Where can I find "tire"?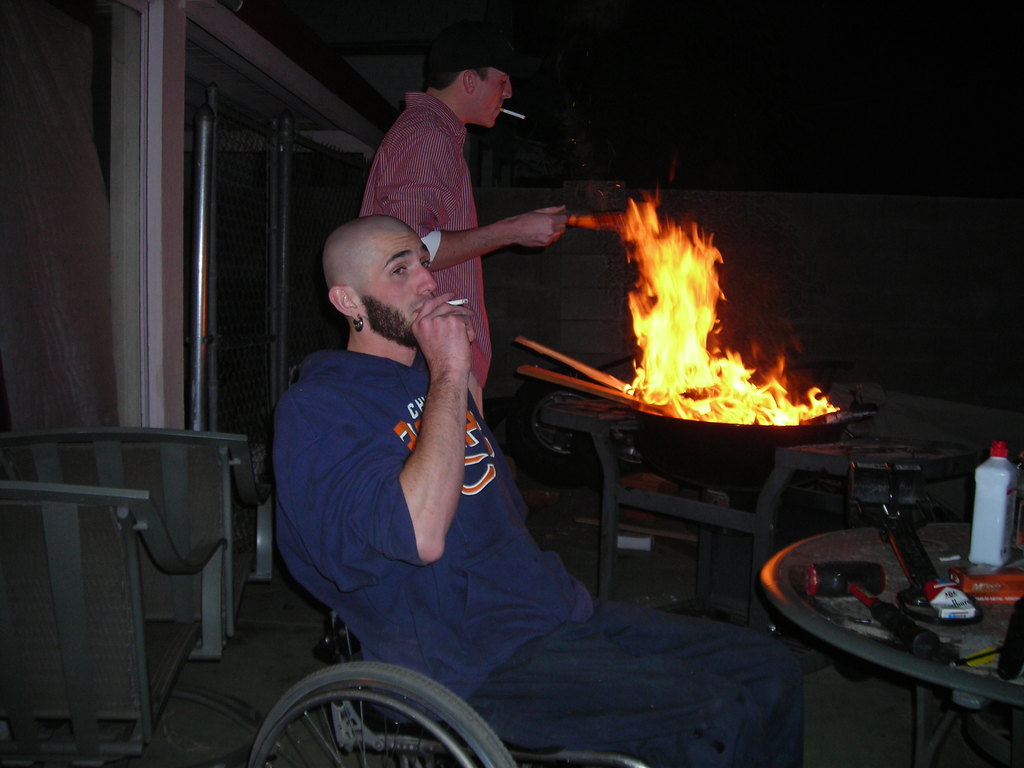
You can find it at detection(248, 659, 478, 760).
